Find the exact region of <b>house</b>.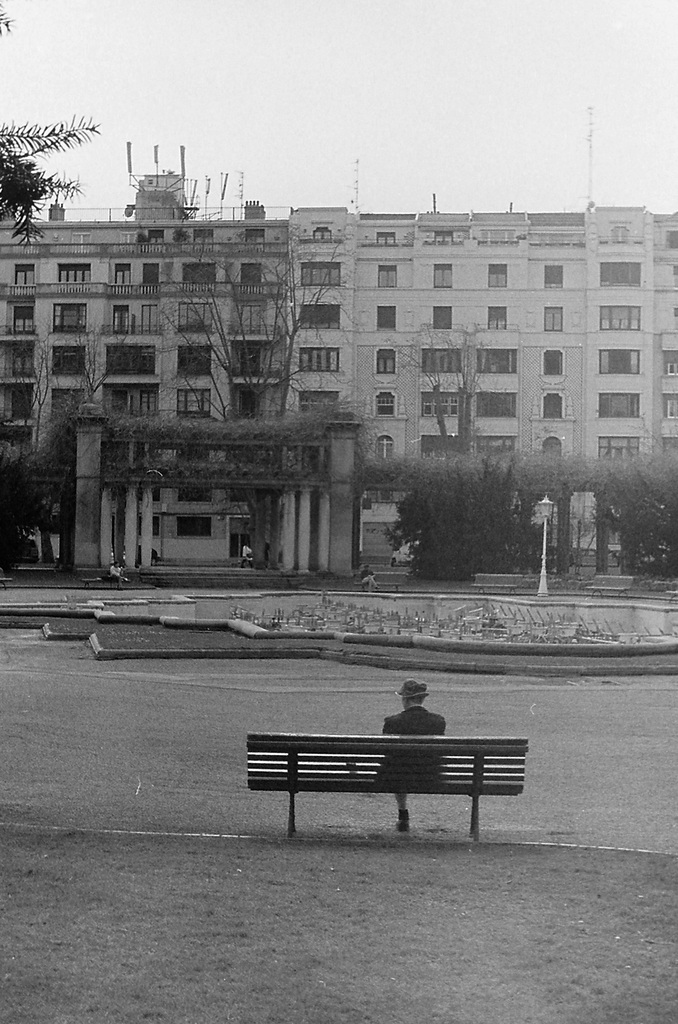
Exact region: box(42, 112, 677, 609).
